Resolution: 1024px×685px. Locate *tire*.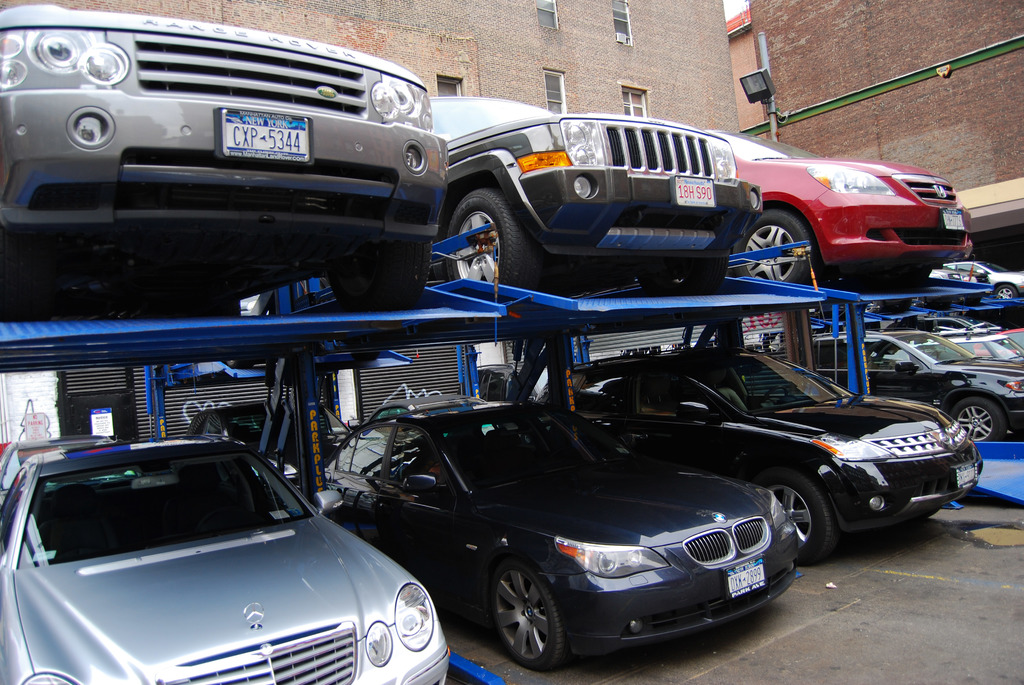
732:211:814:287.
